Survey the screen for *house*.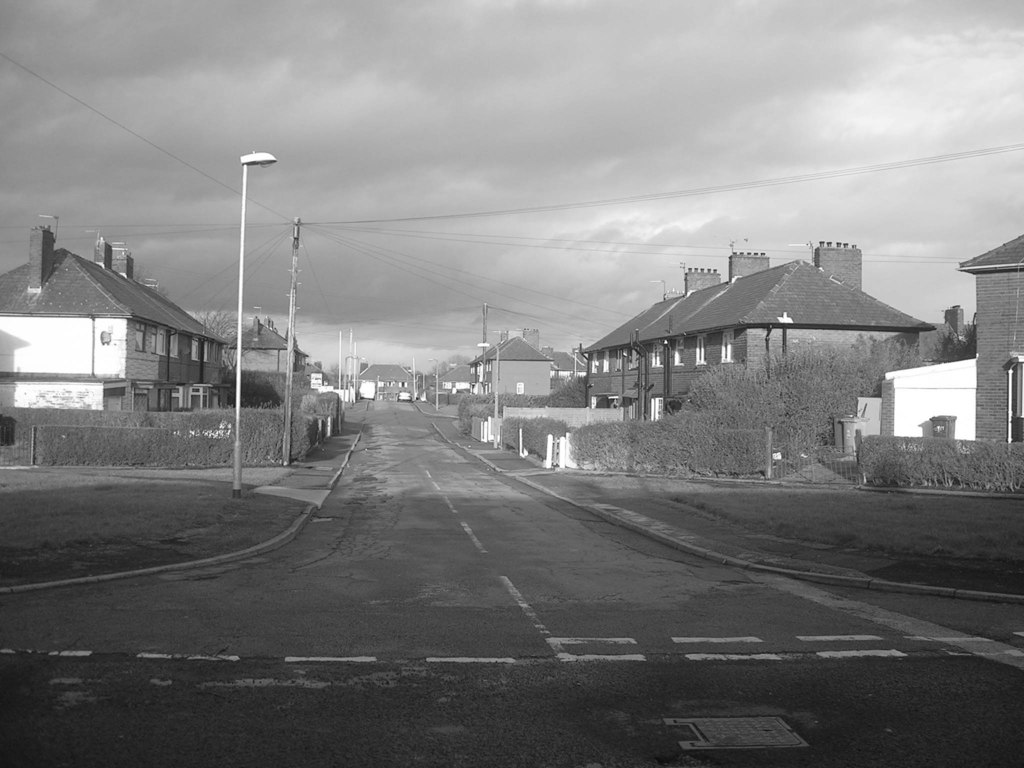
Survey found: bbox(963, 233, 1022, 442).
